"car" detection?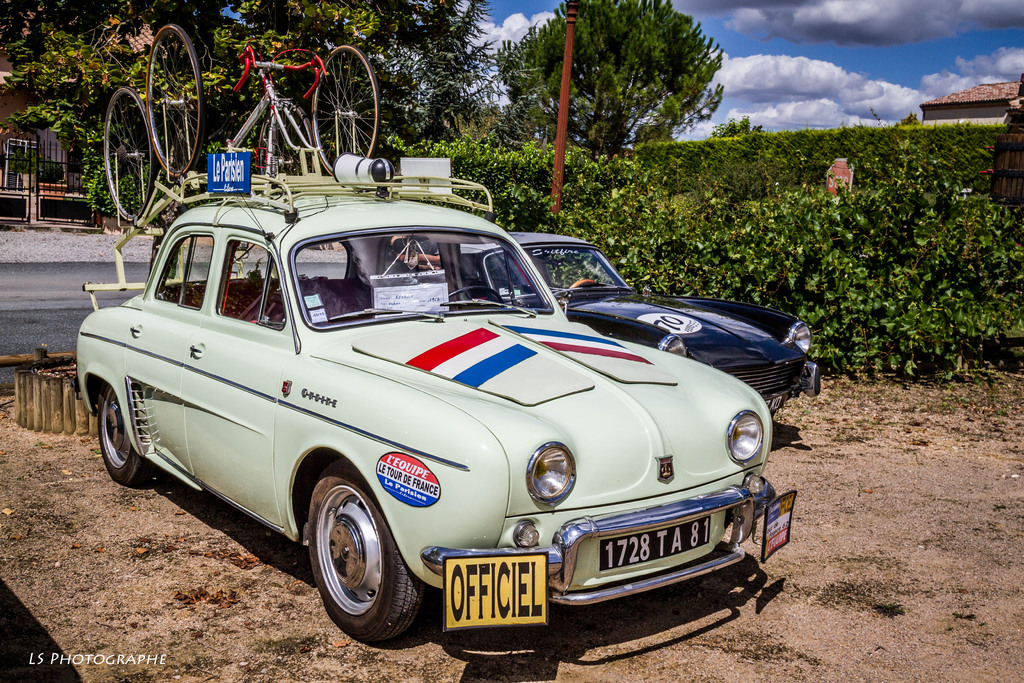
left=85, top=193, right=778, bottom=664
